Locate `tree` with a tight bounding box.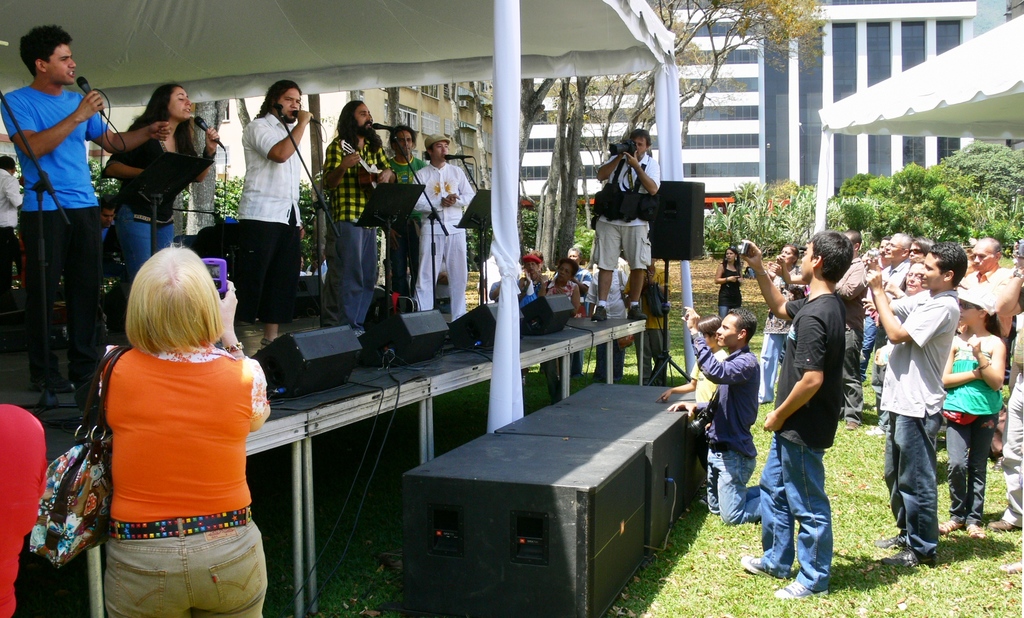
bbox(532, 0, 825, 272).
